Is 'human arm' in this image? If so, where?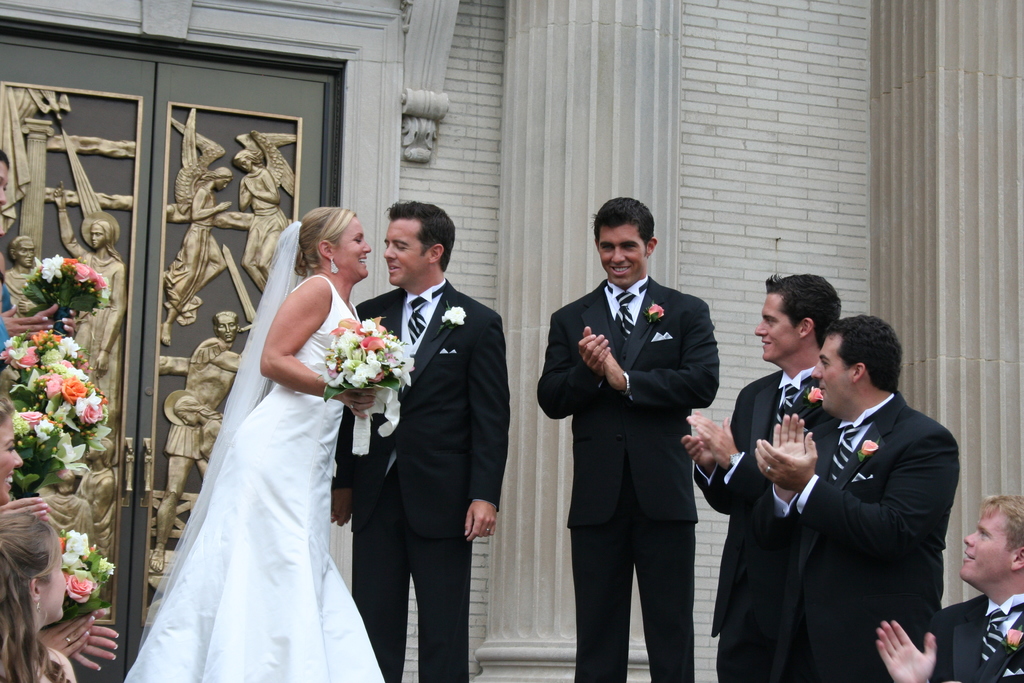
Yes, at {"x1": 753, "y1": 428, "x2": 956, "y2": 568}.
